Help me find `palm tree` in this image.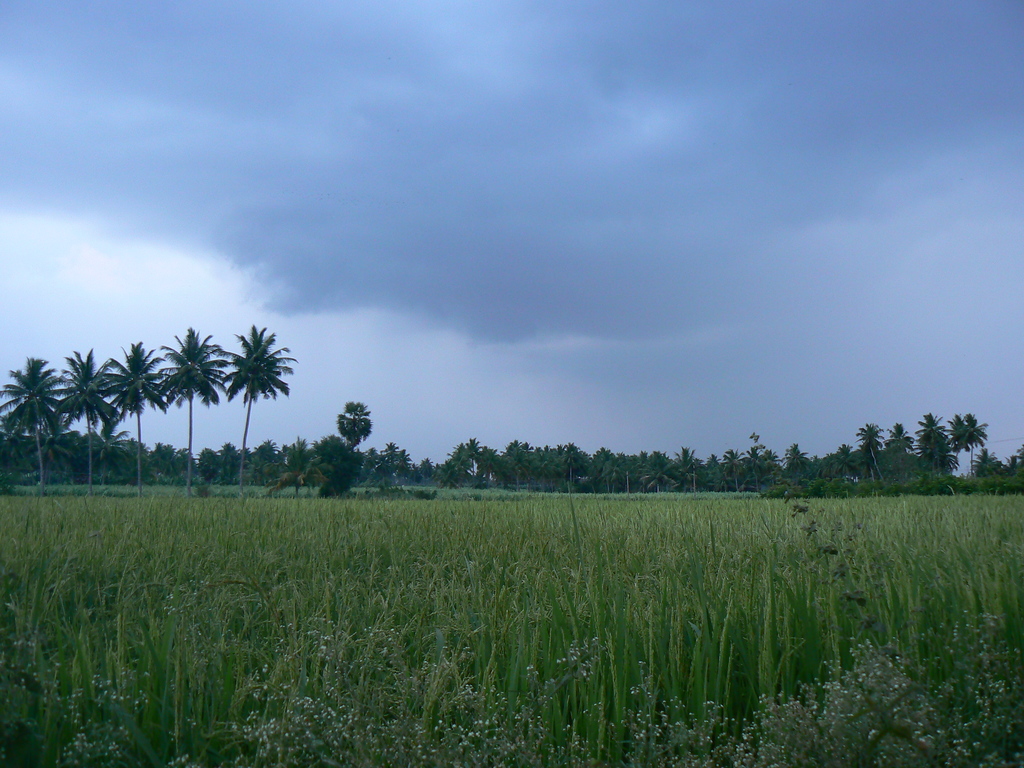
Found it: bbox(96, 351, 158, 462).
